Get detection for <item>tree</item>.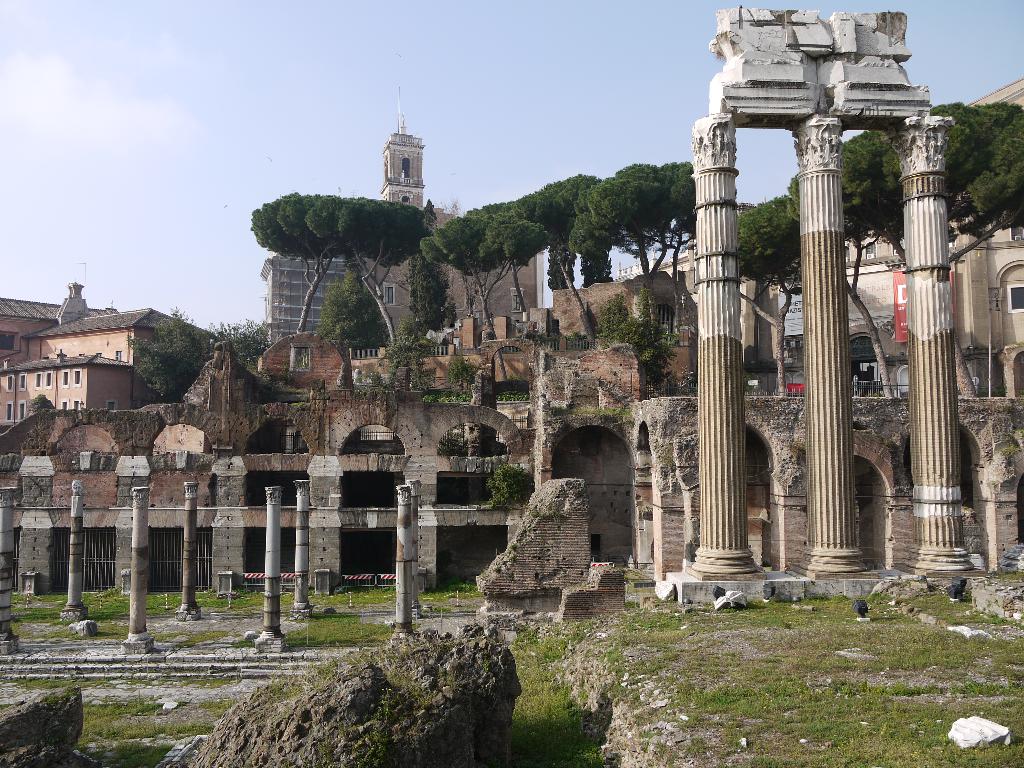
Detection: (x1=207, y1=315, x2=273, y2=362).
